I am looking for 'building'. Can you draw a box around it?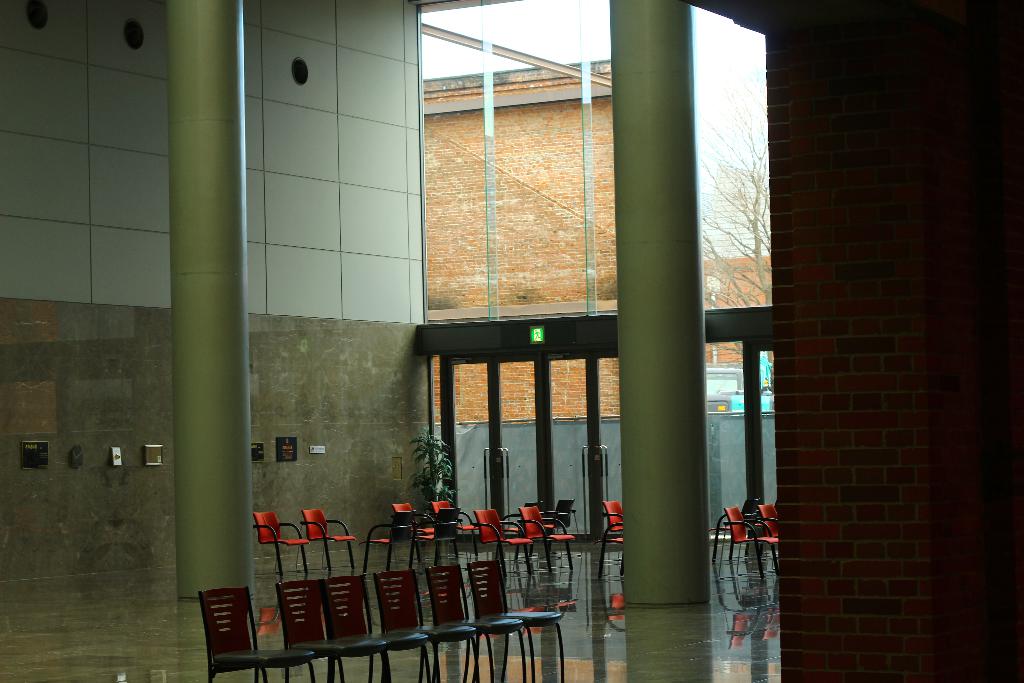
Sure, the bounding box is box=[0, 0, 1023, 682].
